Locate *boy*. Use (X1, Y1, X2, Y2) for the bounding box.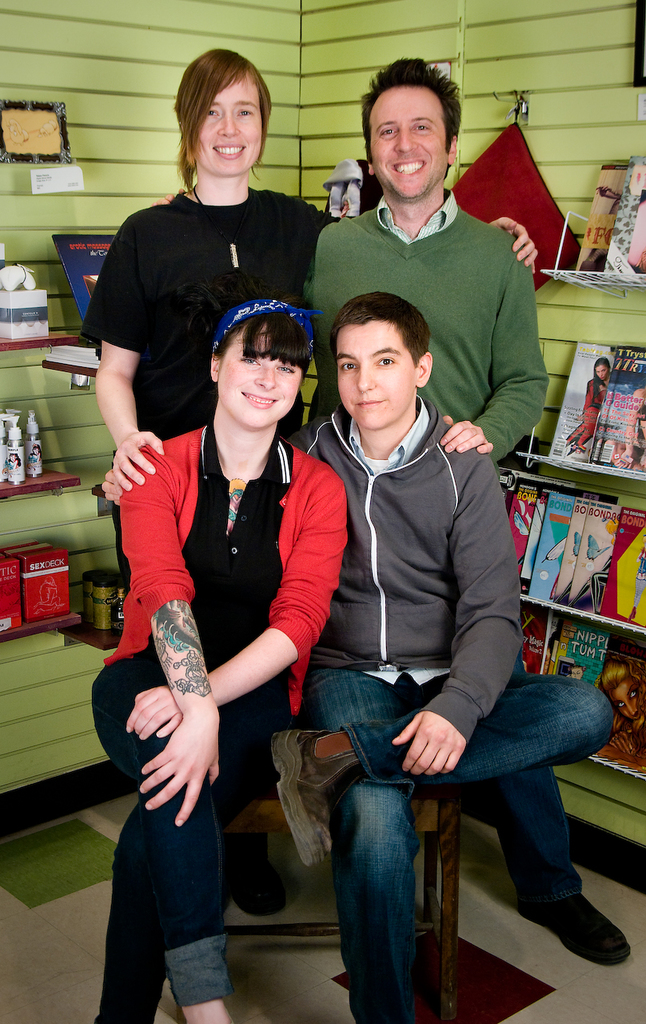
(293, 291, 612, 1023).
